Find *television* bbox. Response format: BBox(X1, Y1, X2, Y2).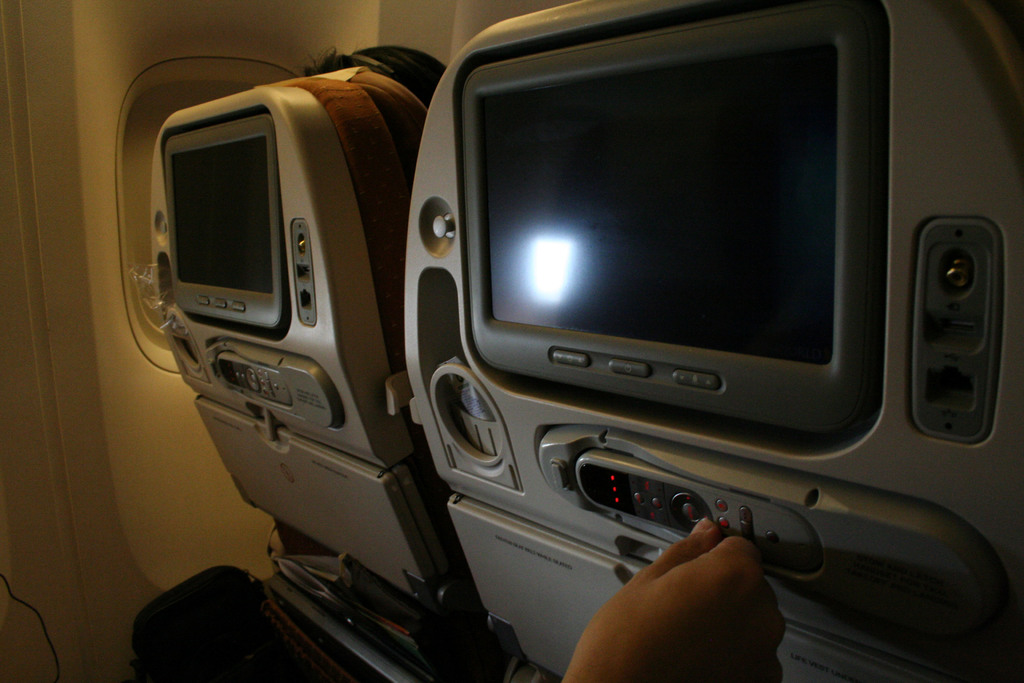
BBox(455, 4, 883, 441).
